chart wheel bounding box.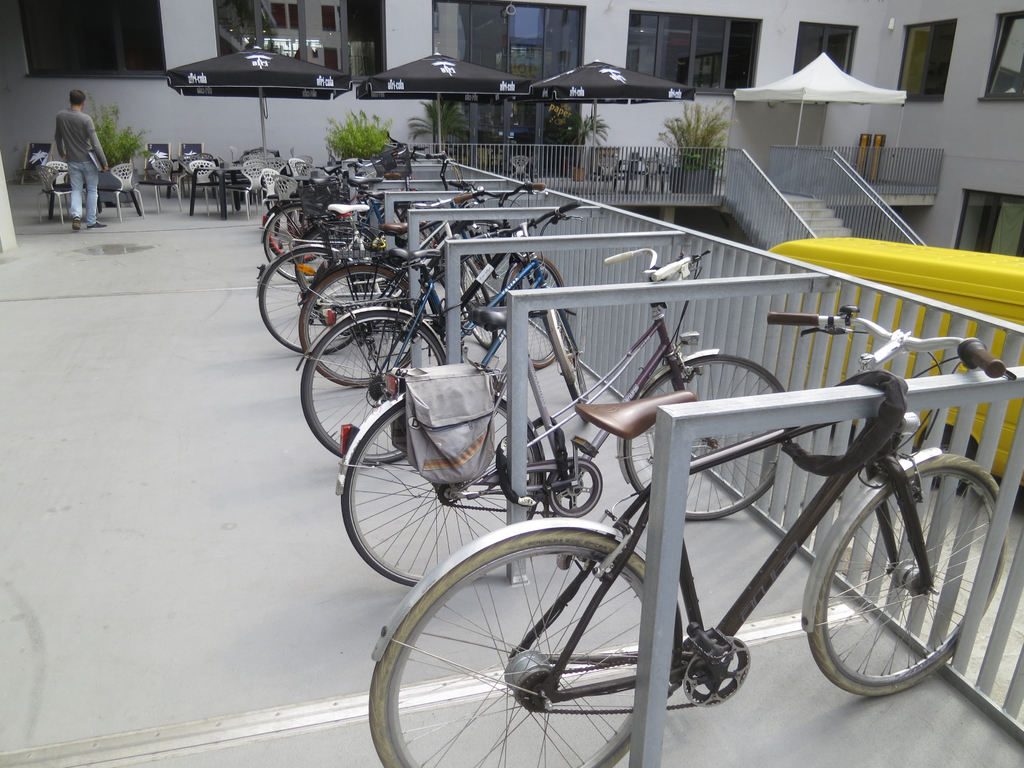
Charted: x1=342, y1=399, x2=548, y2=585.
